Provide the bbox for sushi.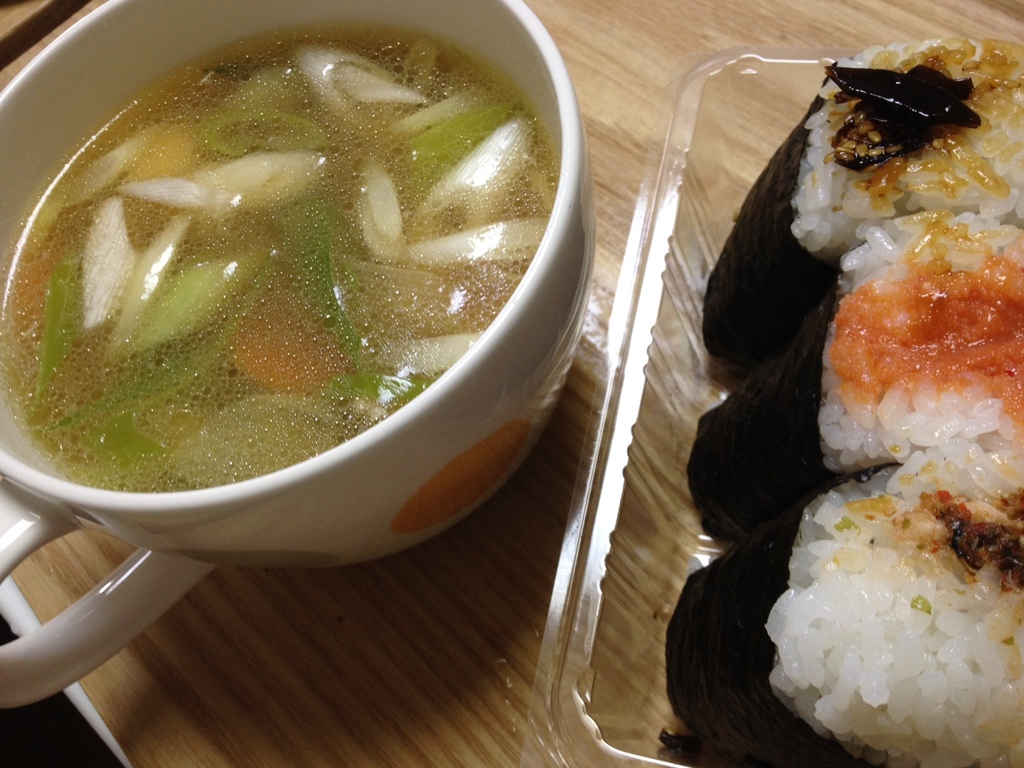
rect(703, 44, 1023, 365).
